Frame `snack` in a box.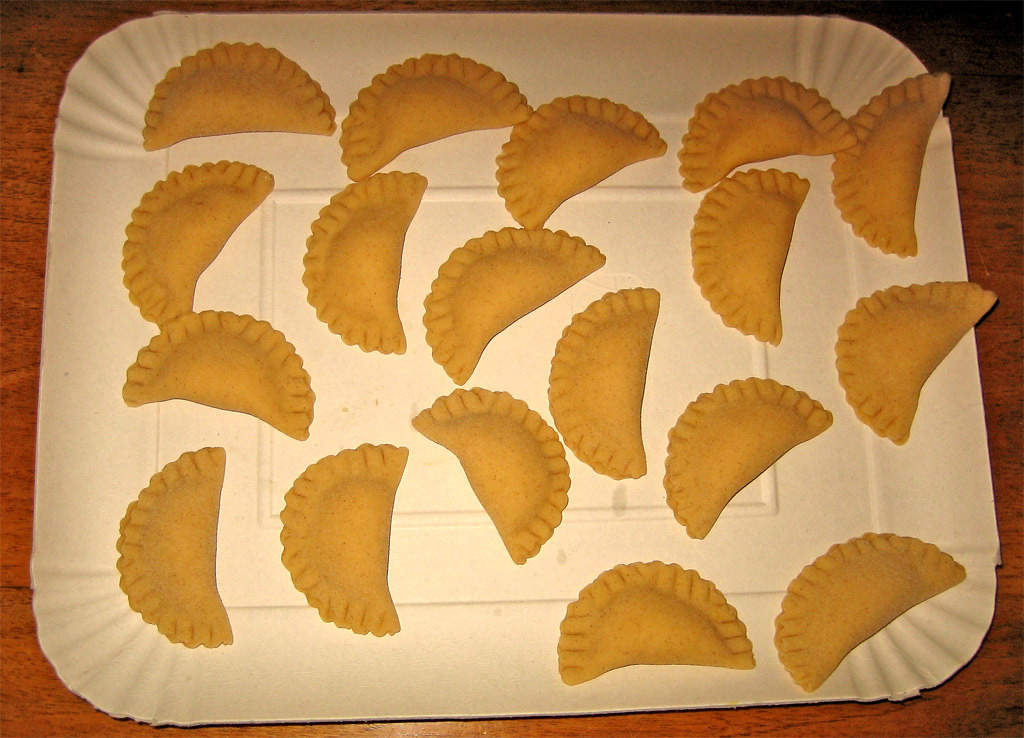
(x1=835, y1=279, x2=998, y2=447).
